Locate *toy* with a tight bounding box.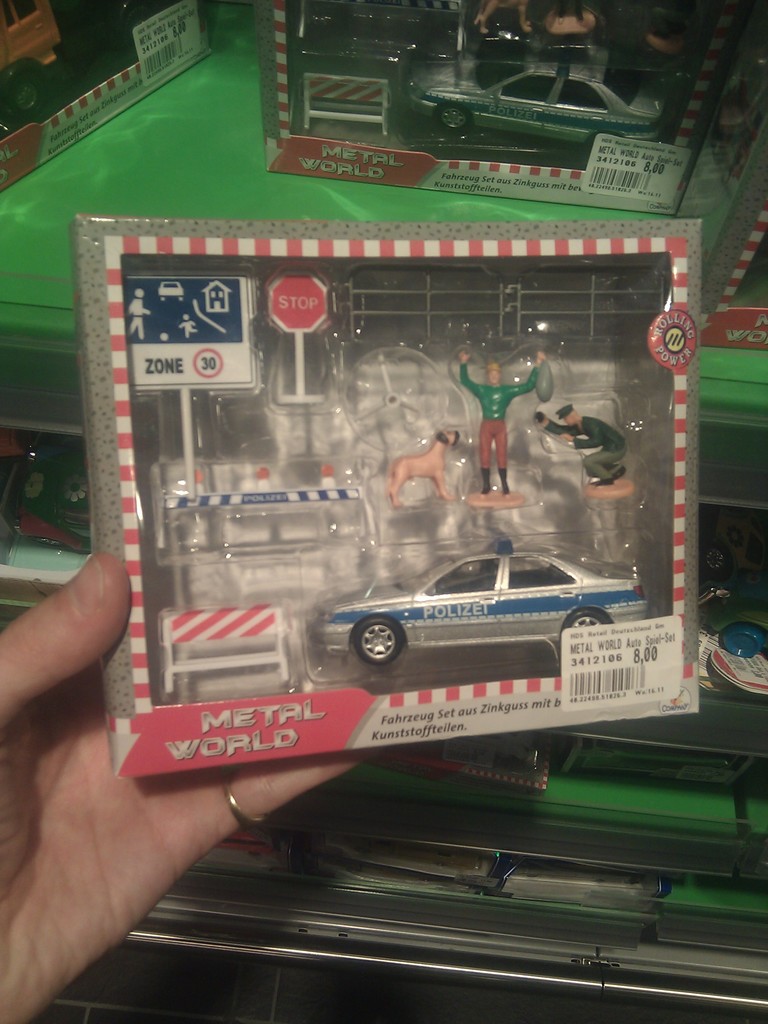
left=260, top=271, right=339, bottom=407.
